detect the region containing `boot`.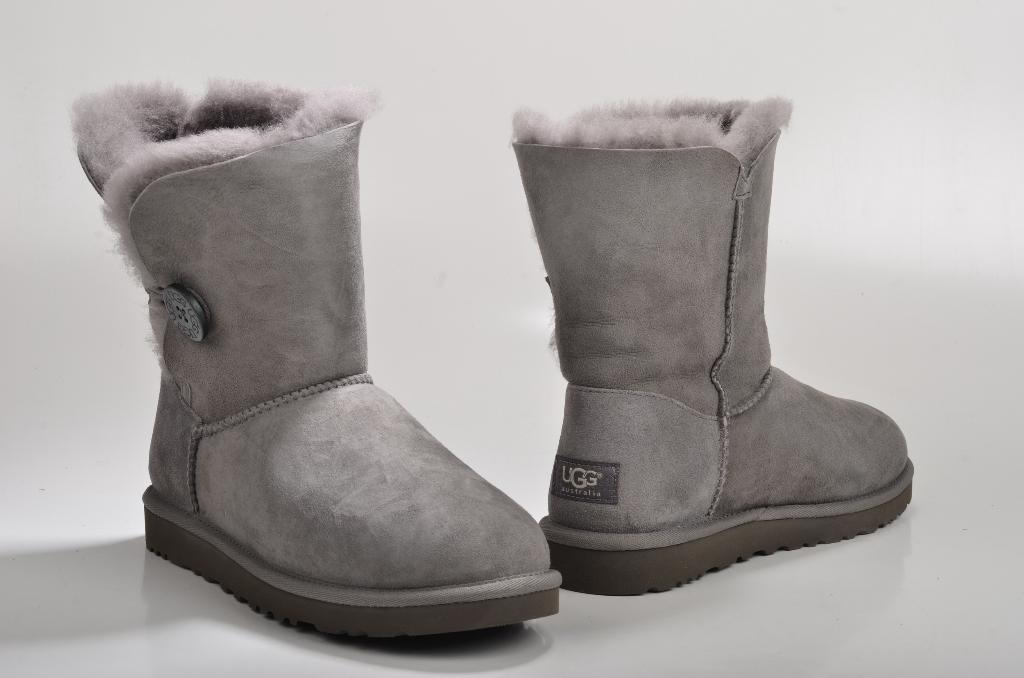
box=[504, 97, 911, 602].
